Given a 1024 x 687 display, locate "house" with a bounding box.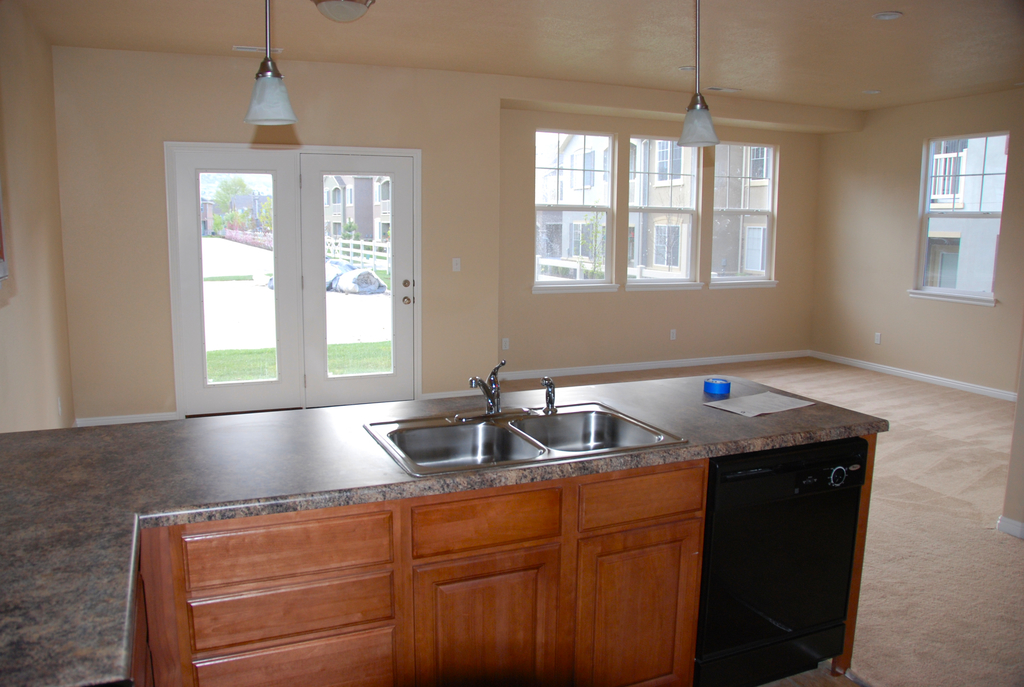
Located: region(0, 1, 1014, 685).
